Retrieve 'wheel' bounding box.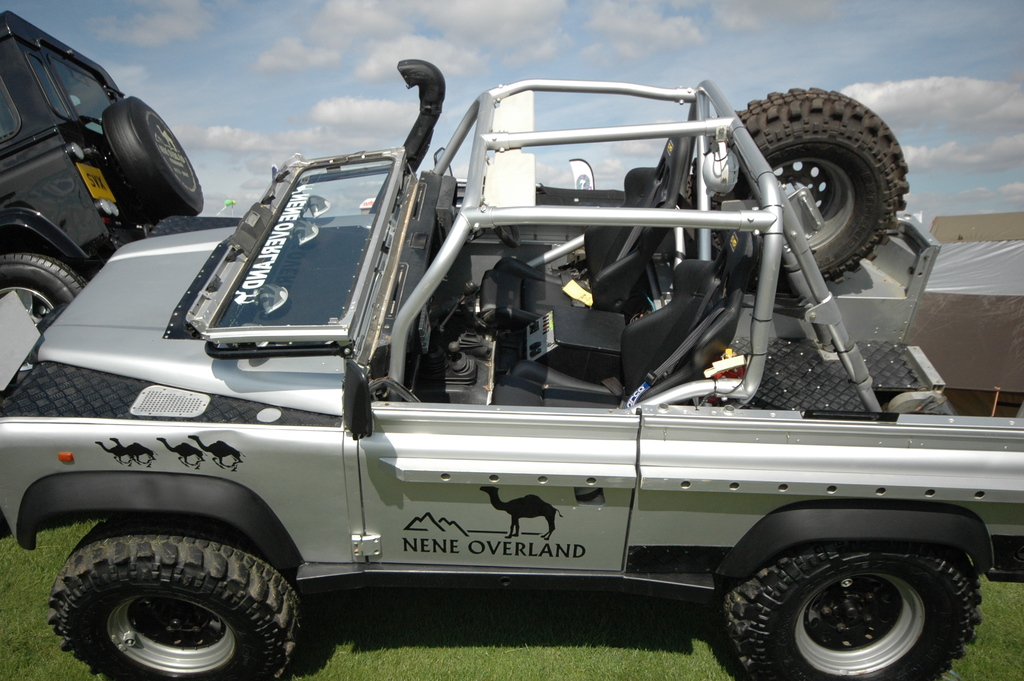
Bounding box: bbox=(735, 539, 984, 669).
